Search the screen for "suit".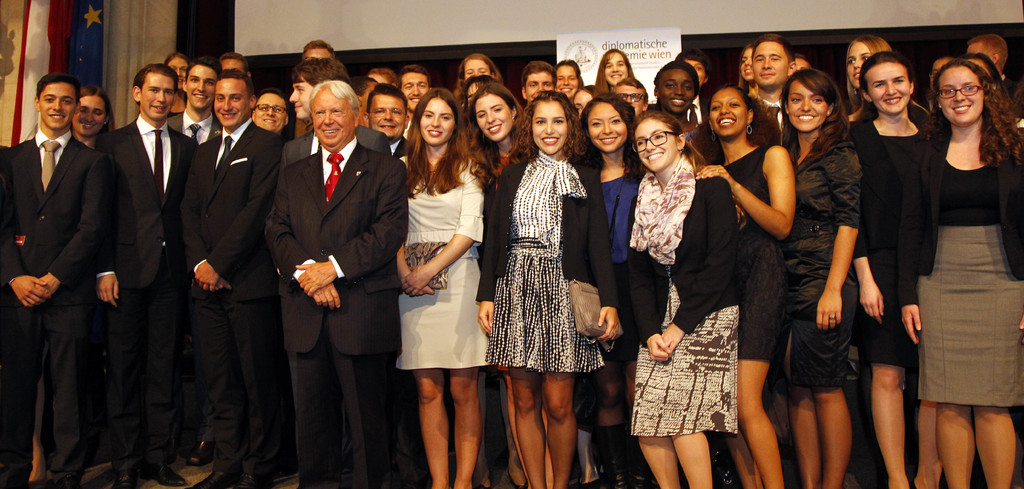
Found at bbox=(174, 115, 274, 457).
